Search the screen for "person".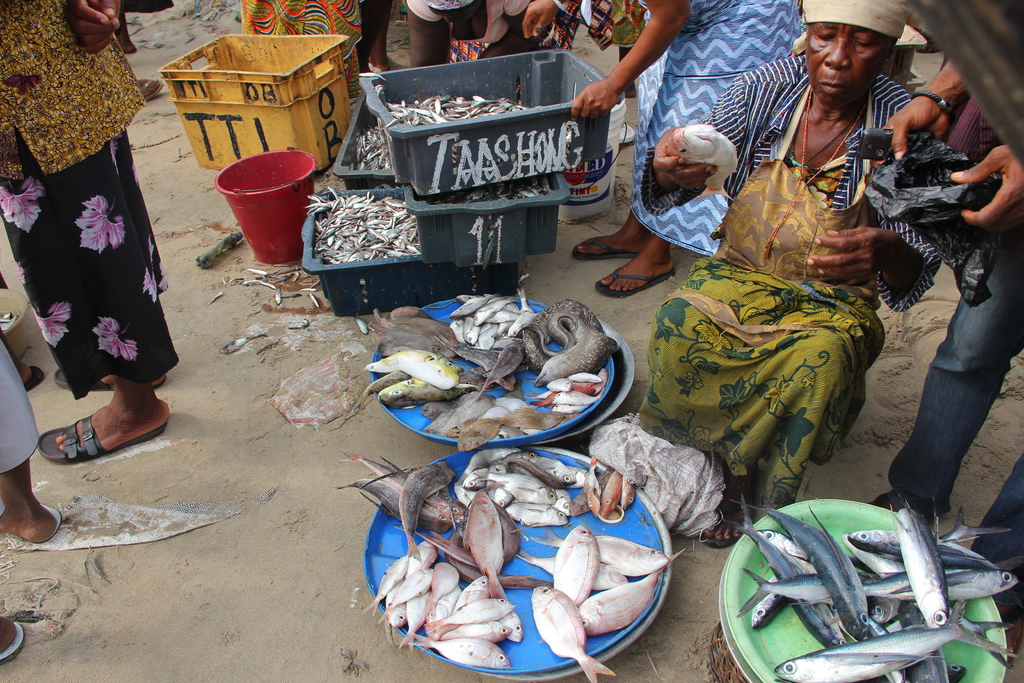
Found at rect(236, 0, 365, 70).
